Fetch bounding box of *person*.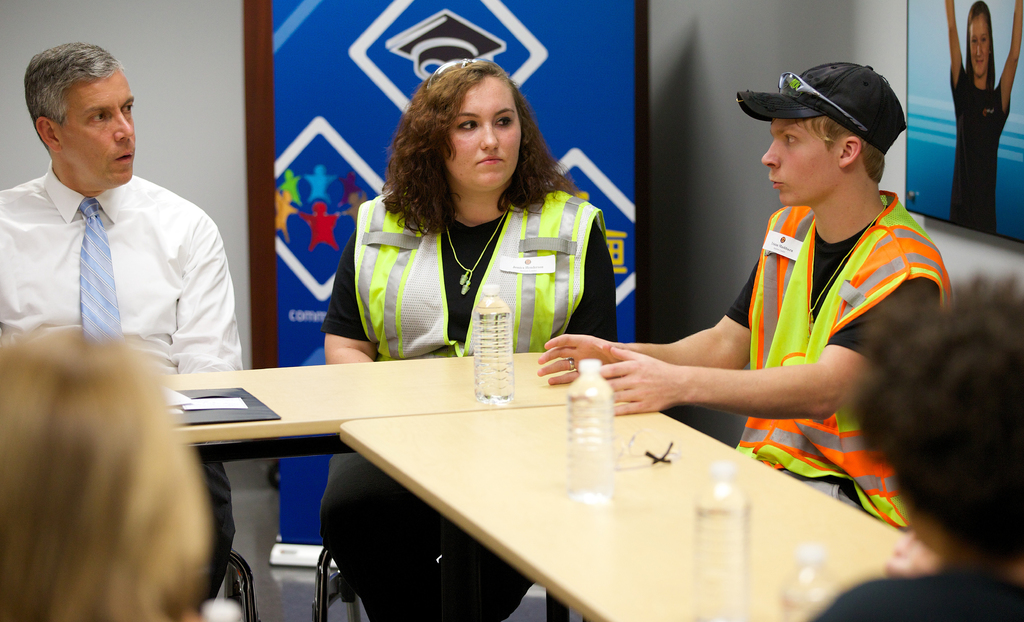
Bbox: 323:59:623:621.
